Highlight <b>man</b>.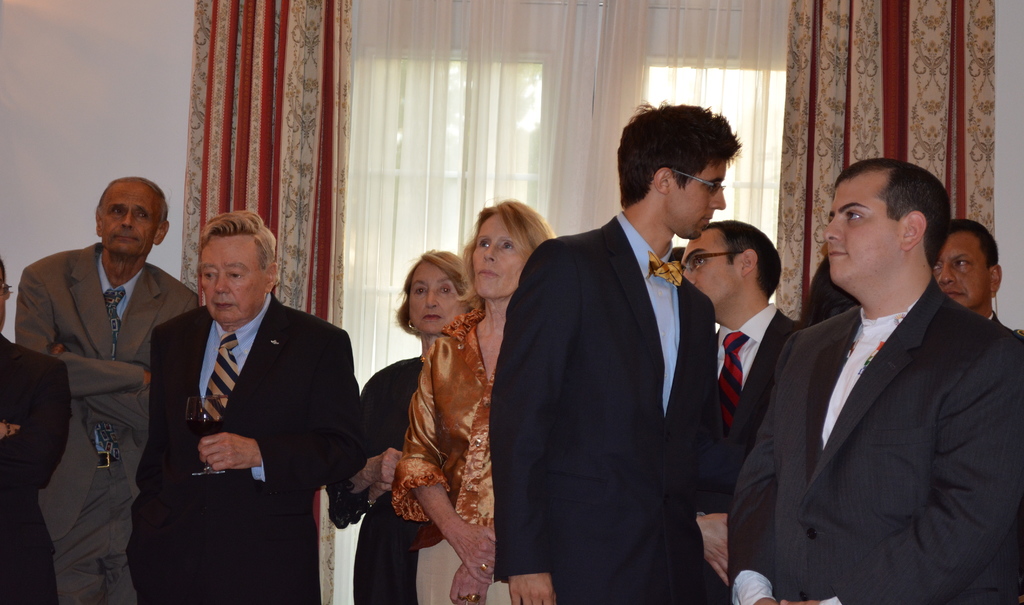
Highlighted region: {"left": 933, "top": 216, "right": 1011, "bottom": 329}.
